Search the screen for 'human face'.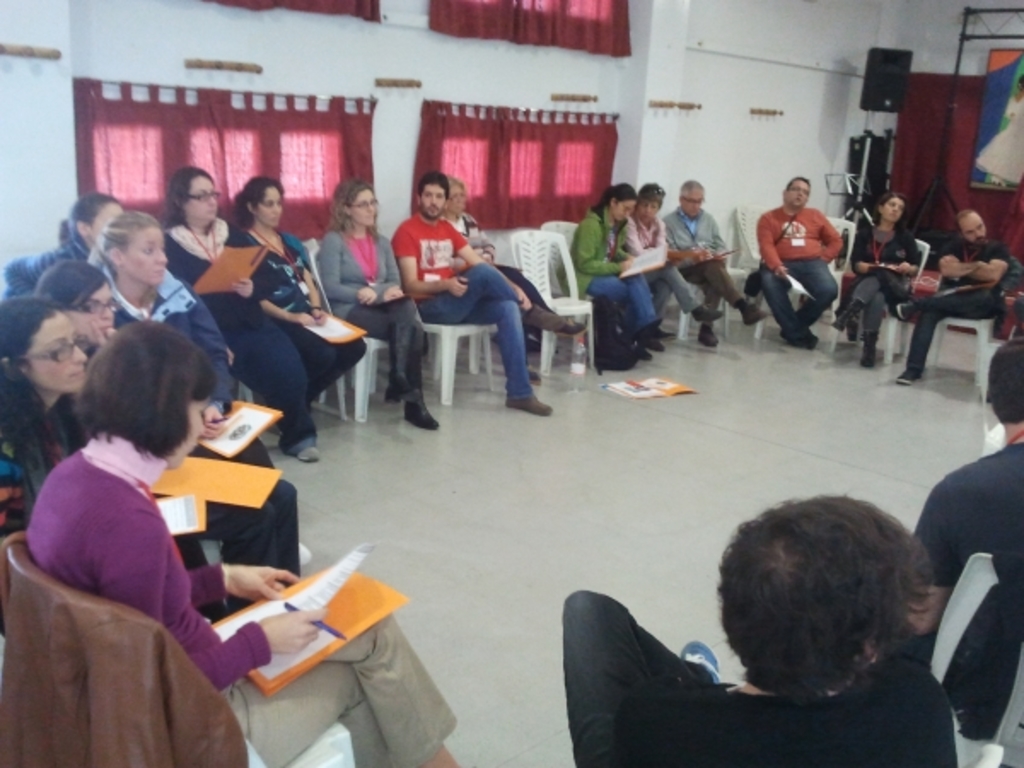
Found at 957/210/986/244.
